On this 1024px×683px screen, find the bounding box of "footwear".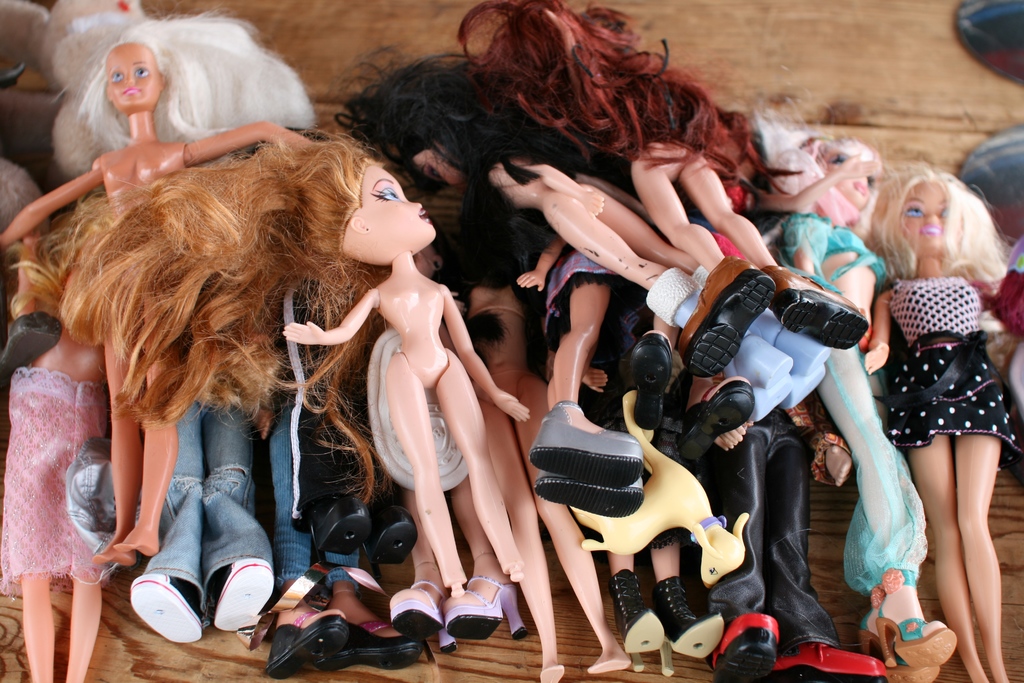
Bounding box: l=529, t=475, r=652, b=517.
